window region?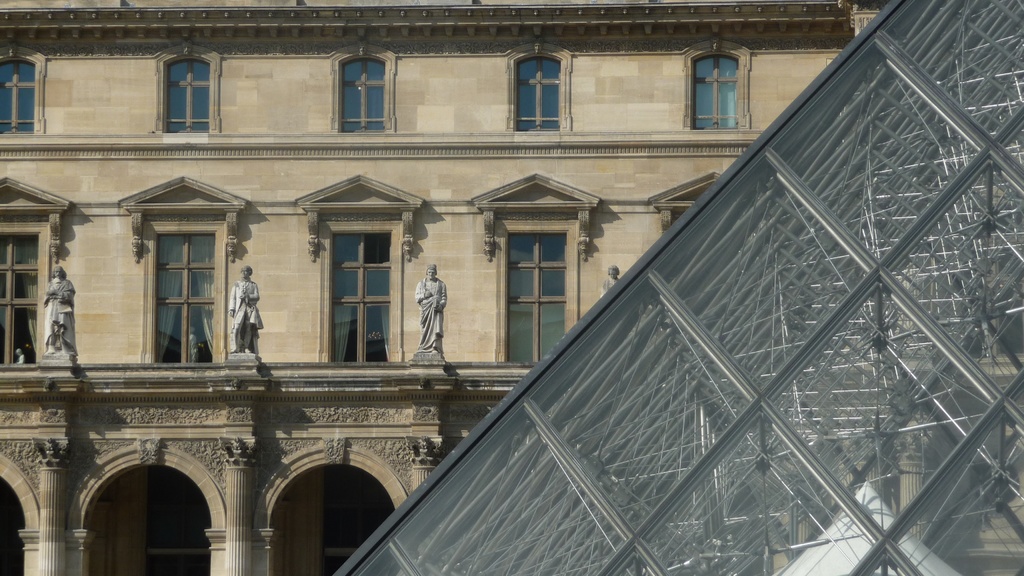
left=136, top=192, right=219, bottom=363
